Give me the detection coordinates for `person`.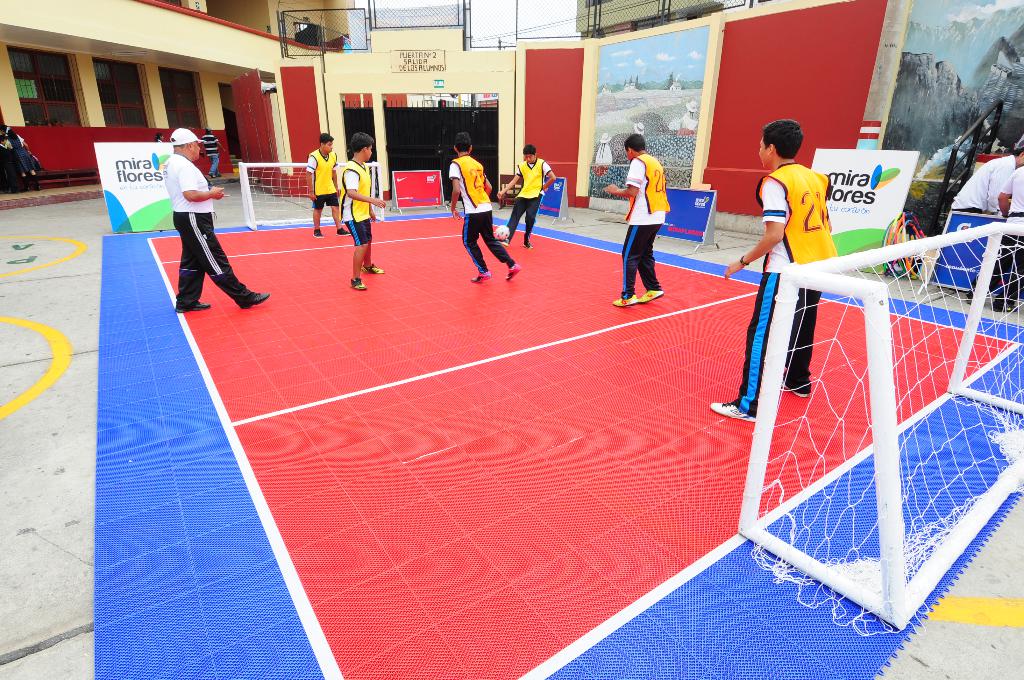
left=950, top=146, right=1023, bottom=215.
